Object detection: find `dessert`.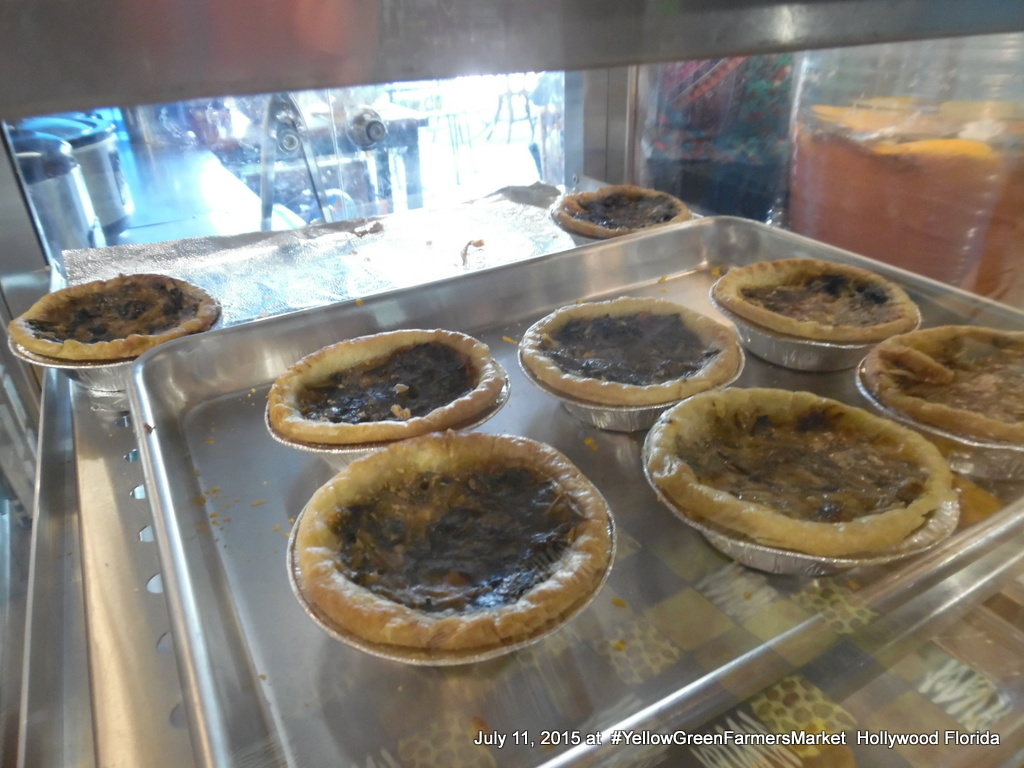
bbox=(555, 185, 693, 237).
